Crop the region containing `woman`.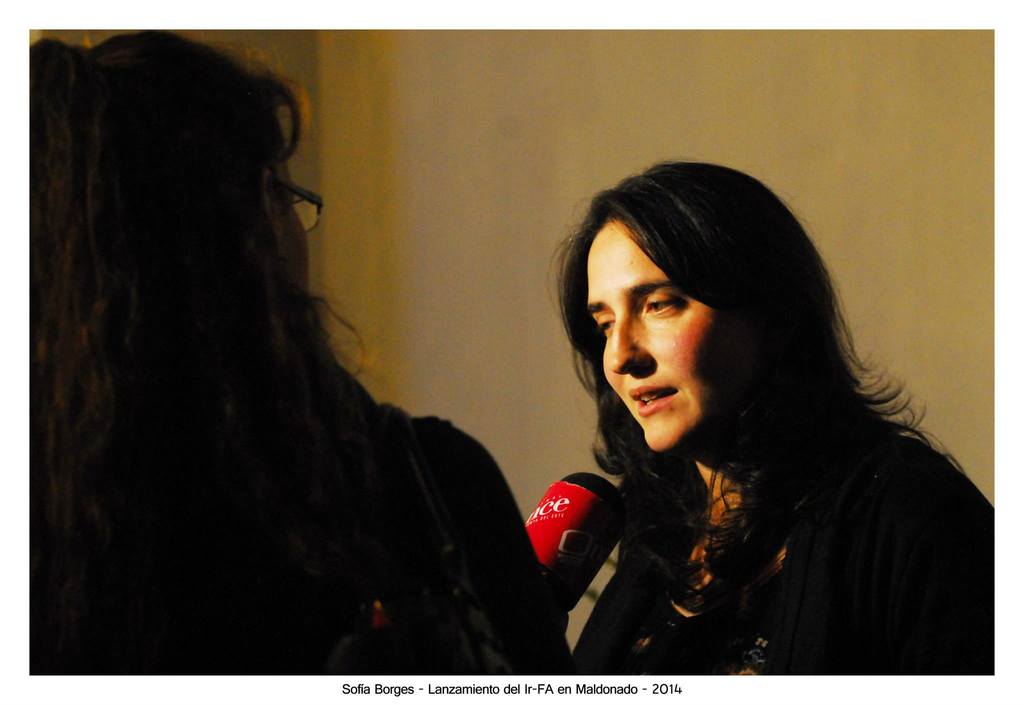
Crop region: [26, 28, 569, 678].
